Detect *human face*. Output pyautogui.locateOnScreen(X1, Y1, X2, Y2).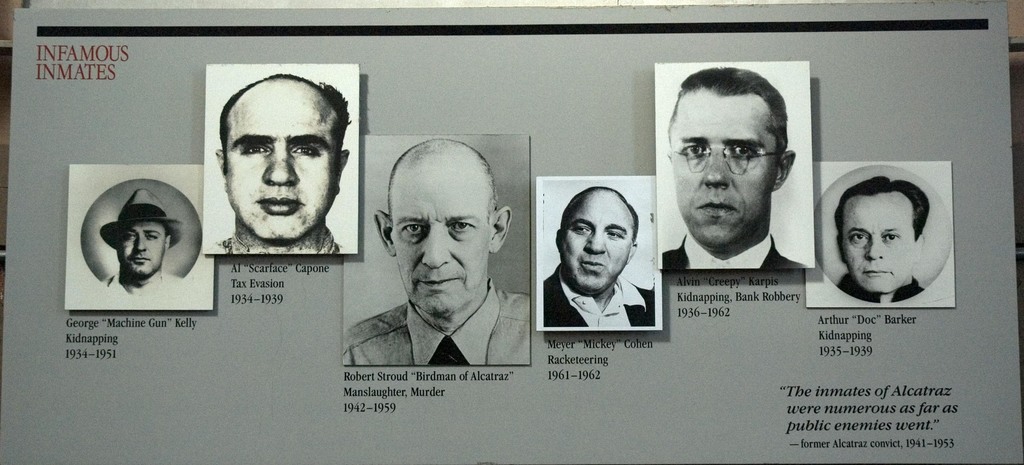
pyautogui.locateOnScreen(672, 84, 782, 253).
